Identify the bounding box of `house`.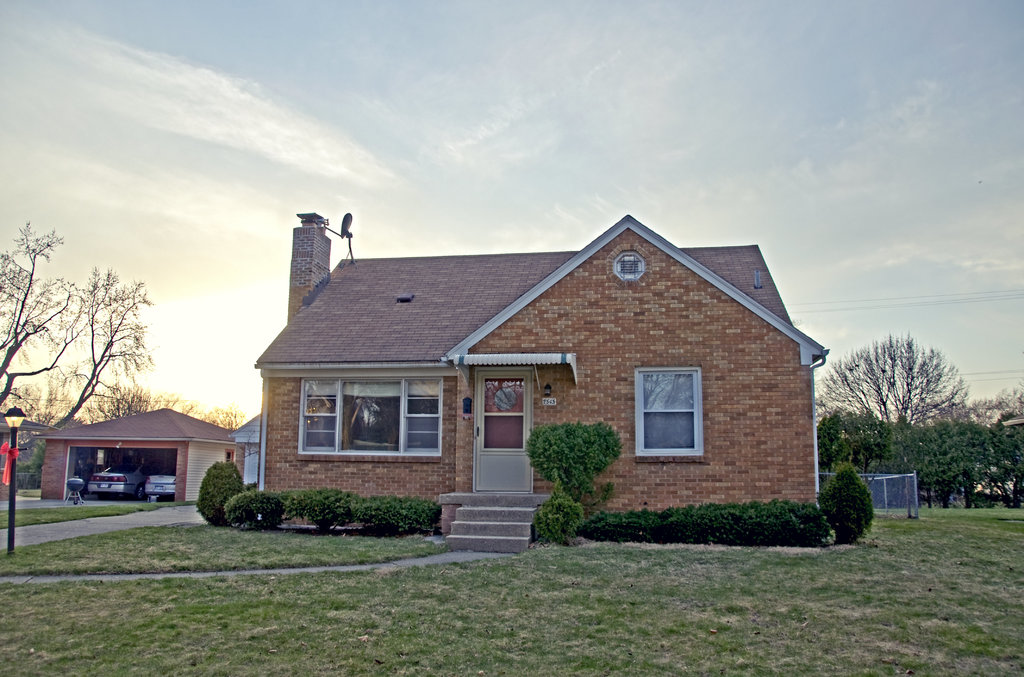
{"left": 238, "top": 198, "right": 821, "bottom": 550}.
